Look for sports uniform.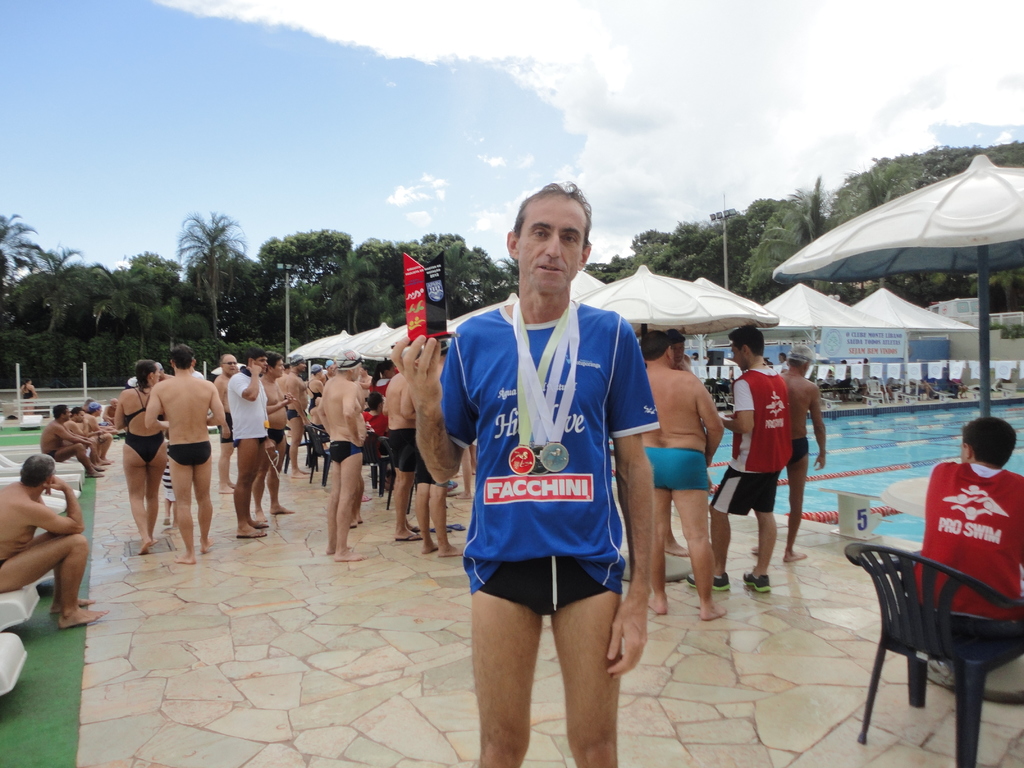
Found: rect(792, 433, 810, 462).
